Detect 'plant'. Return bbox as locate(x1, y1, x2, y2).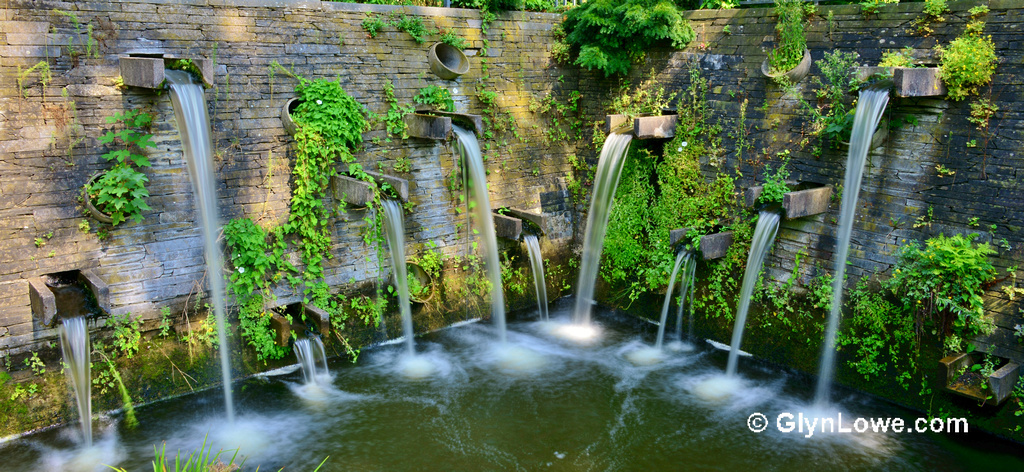
locate(25, 347, 44, 377).
